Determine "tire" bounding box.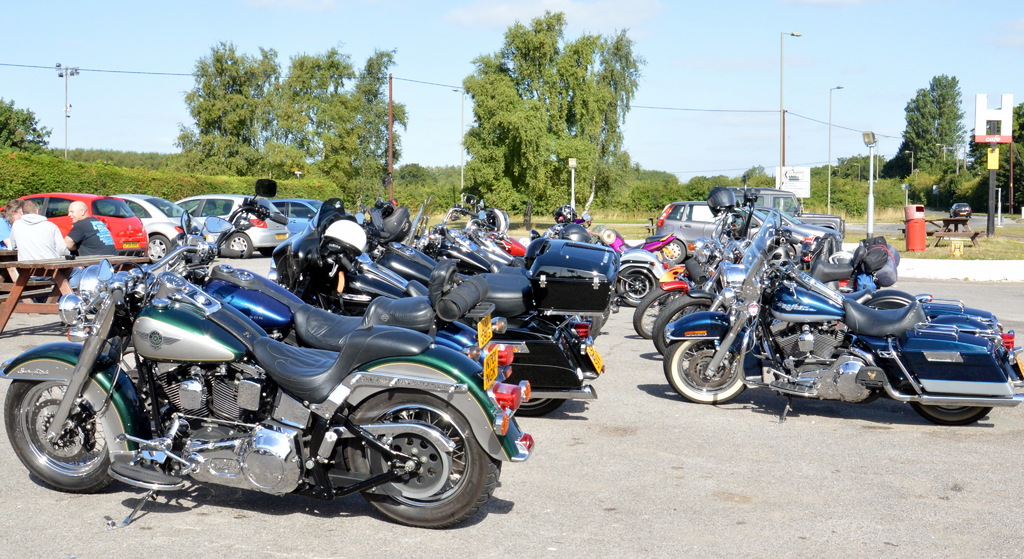
Determined: l=223, t=231, r=255, b=259.
